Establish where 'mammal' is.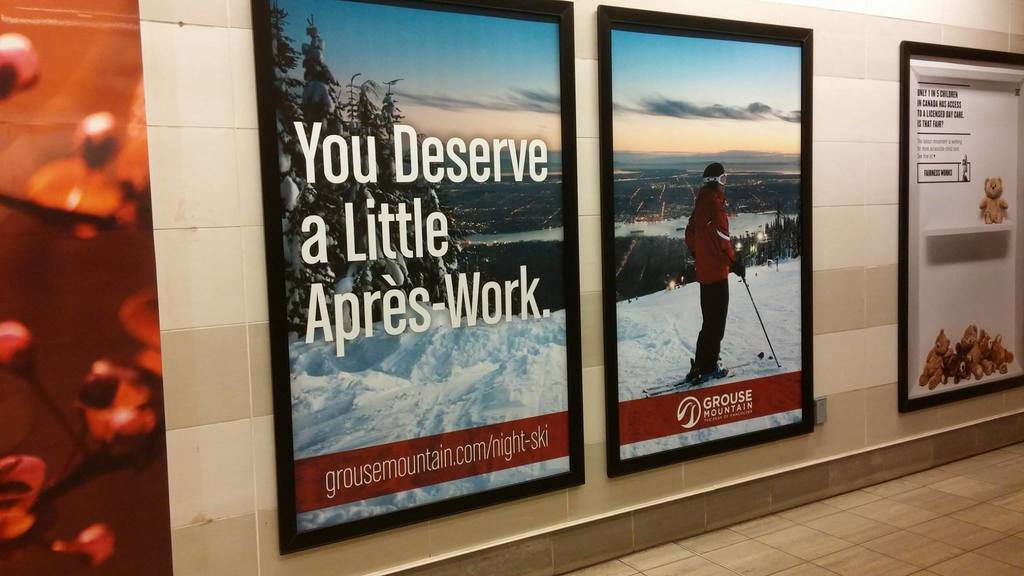
Established at pyautogui.locateOnScreen(688, 151, 751, 333).
